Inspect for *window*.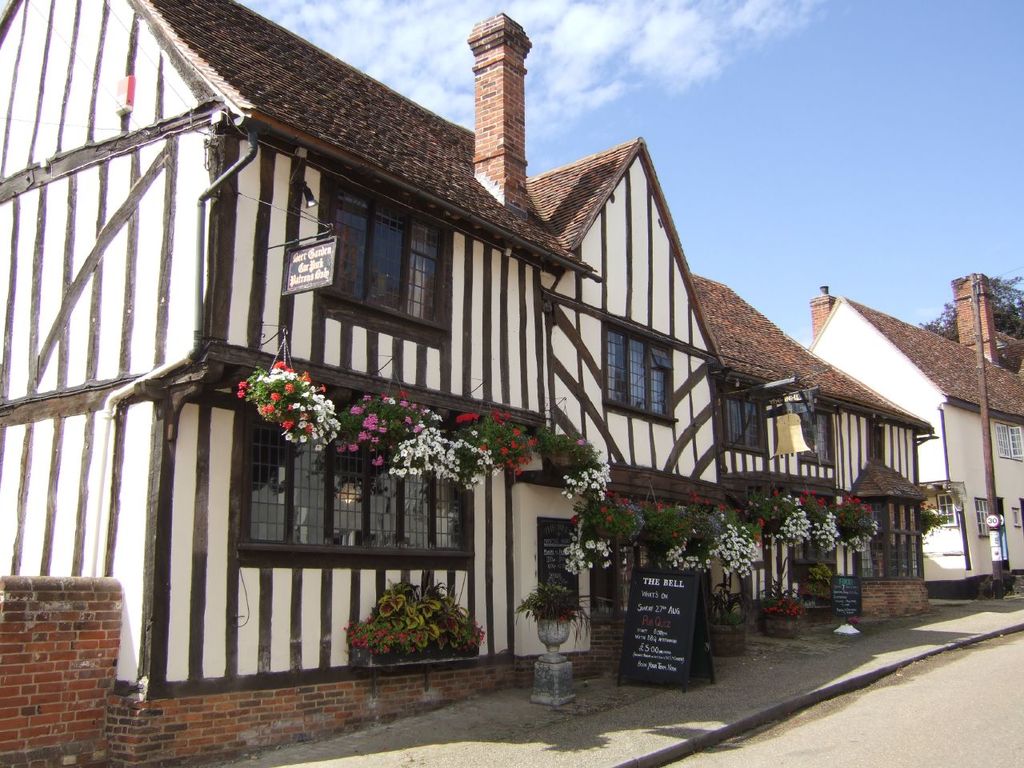
Inspection: {"x1": 802, "y1": 416, "x2": 837, "y2": 471}.
